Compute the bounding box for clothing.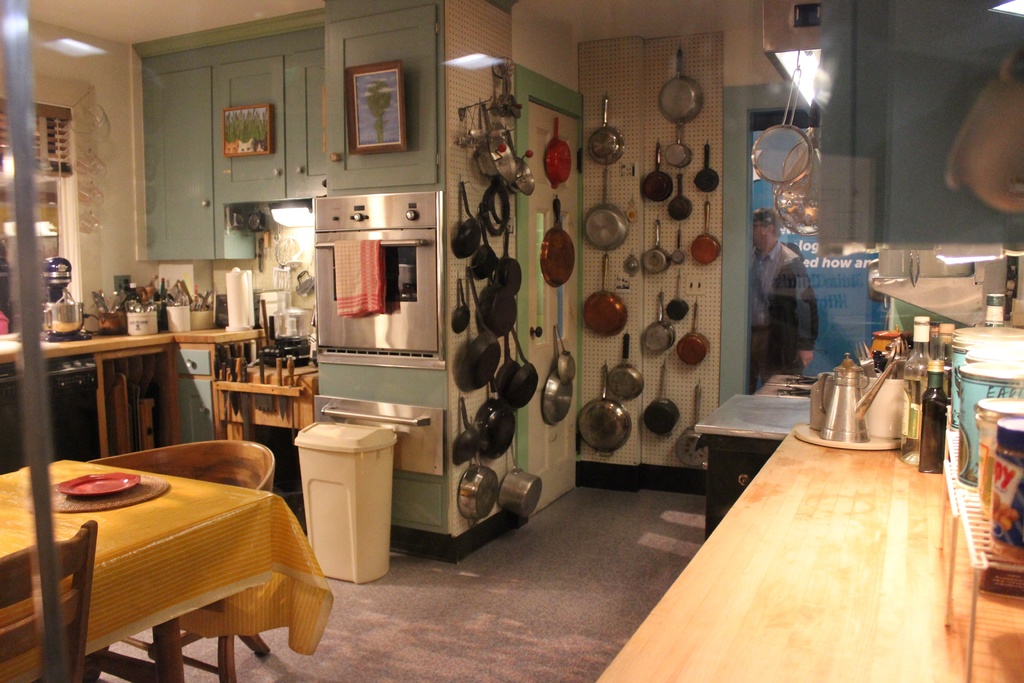
pyautogui.locateOnScreen(746, 238, 815, 397).
